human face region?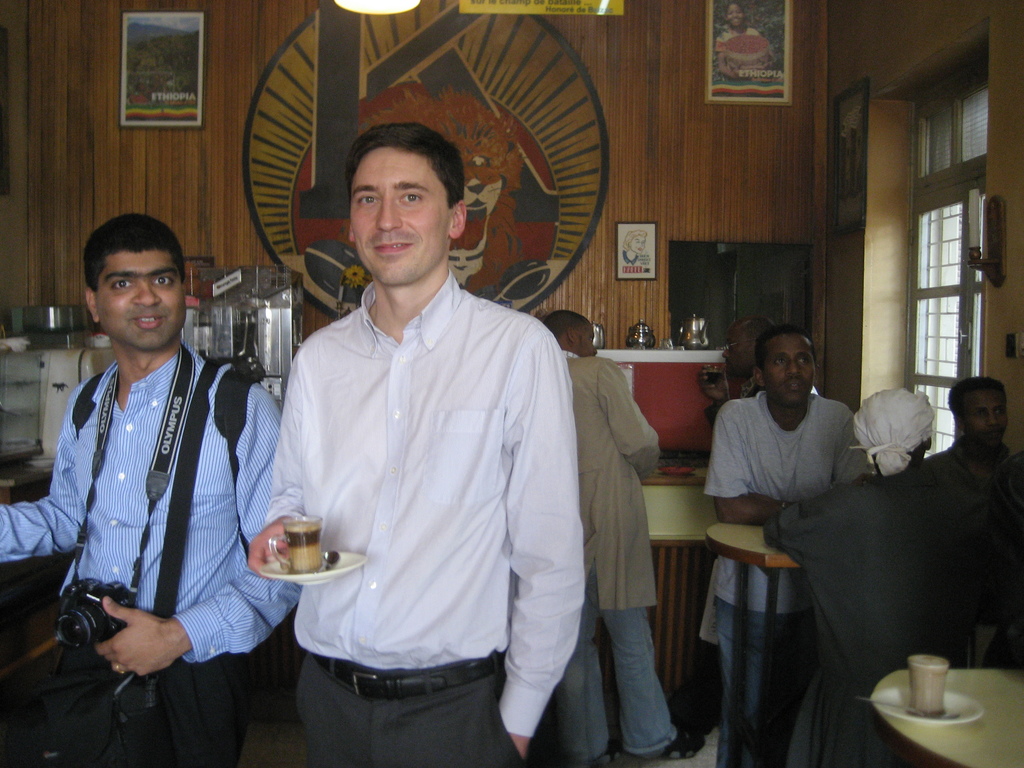
(left=578, top=330, right=594, bottom=362)
